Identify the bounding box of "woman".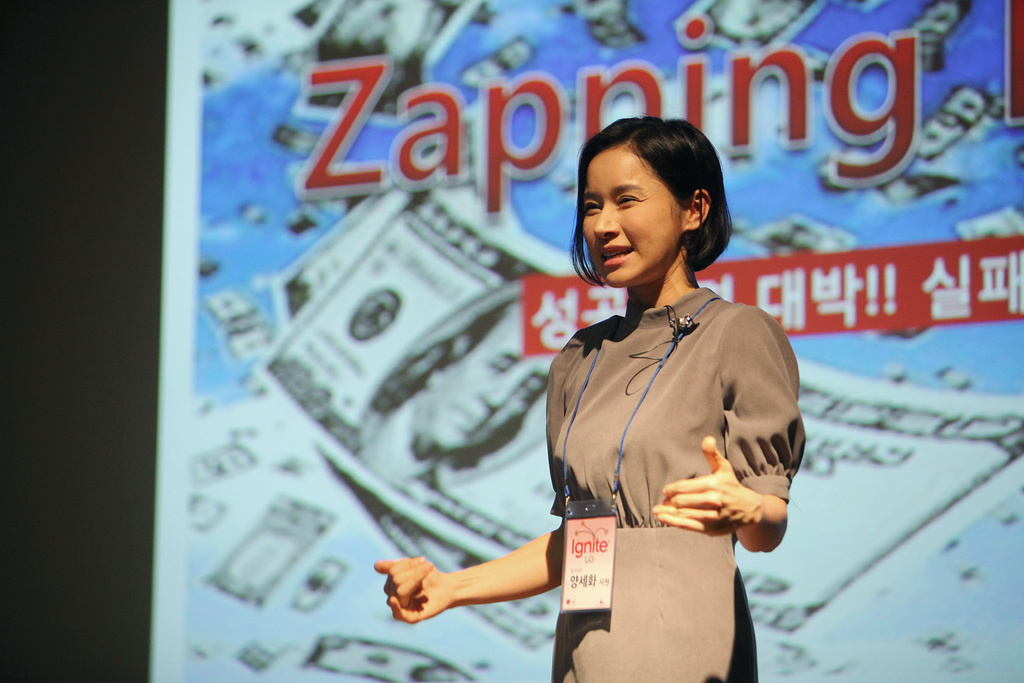
rect(378, 92, 844, 665).
